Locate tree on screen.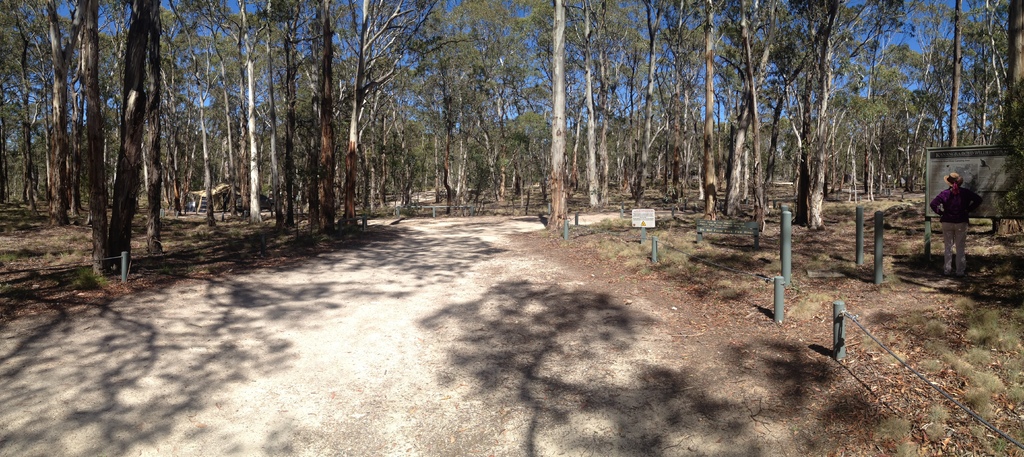
On screen at (75, 13, 173, 277).
